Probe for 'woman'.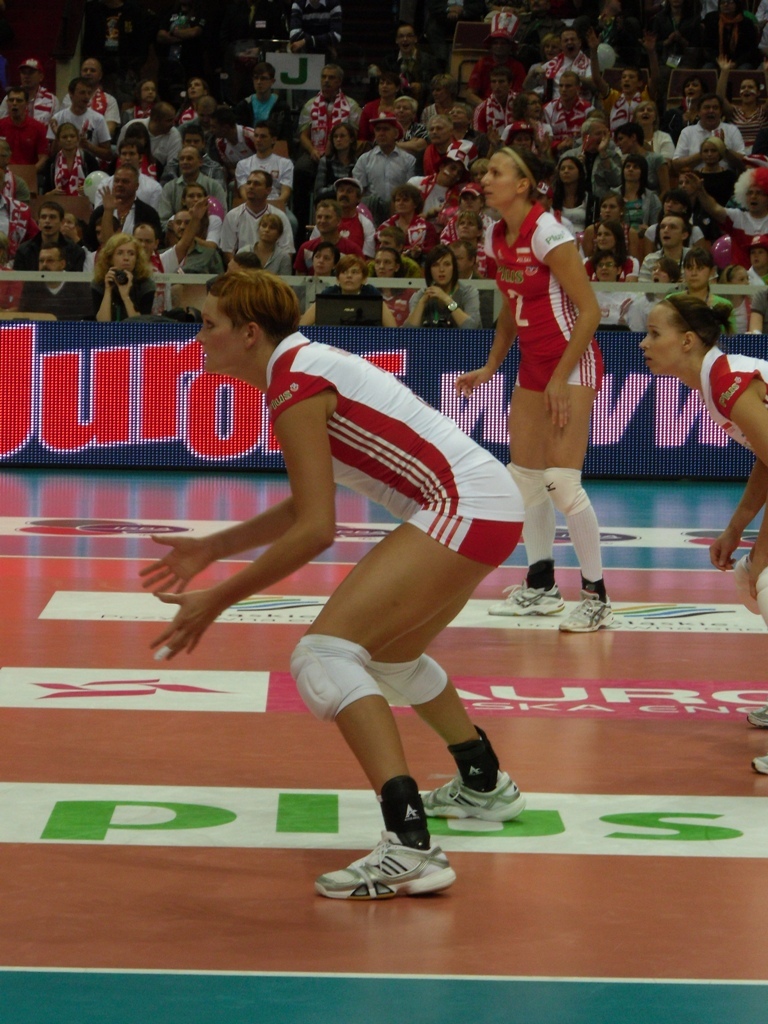
Probe result: 633,291,767,786.
